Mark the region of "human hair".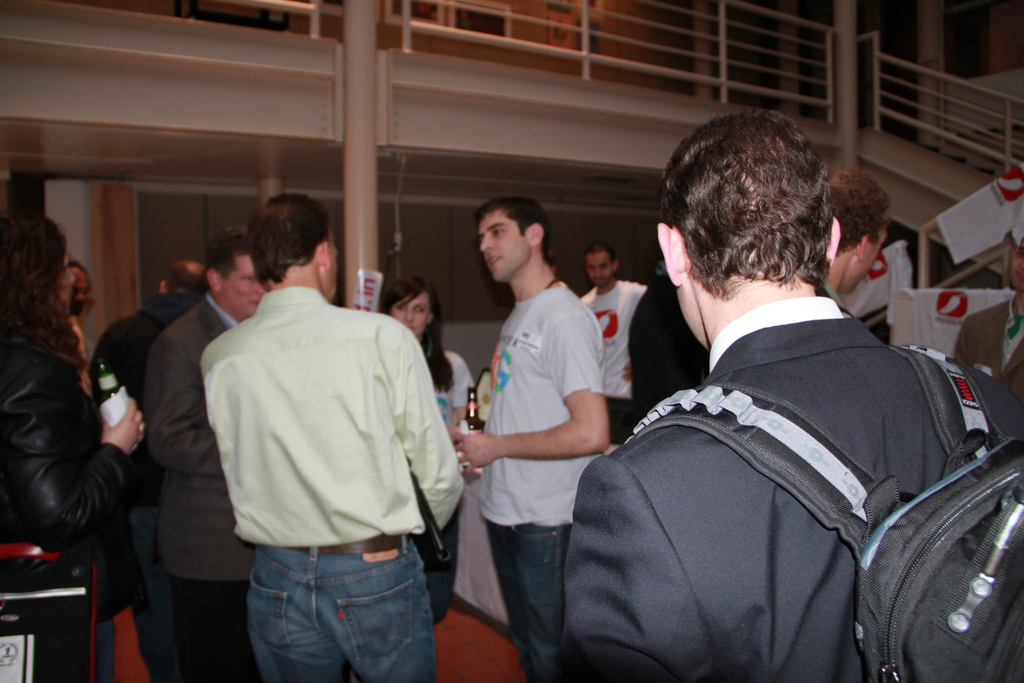
Region: [0, 216, 84, 371].
